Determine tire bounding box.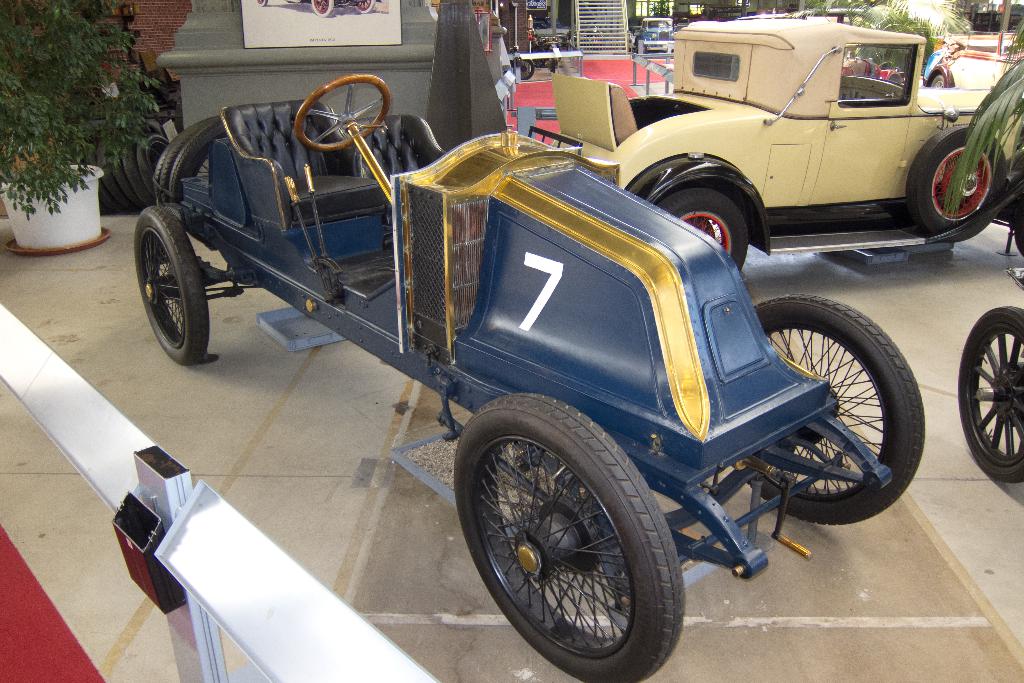
Determined: BBox(957, 305, 1023, 484).
